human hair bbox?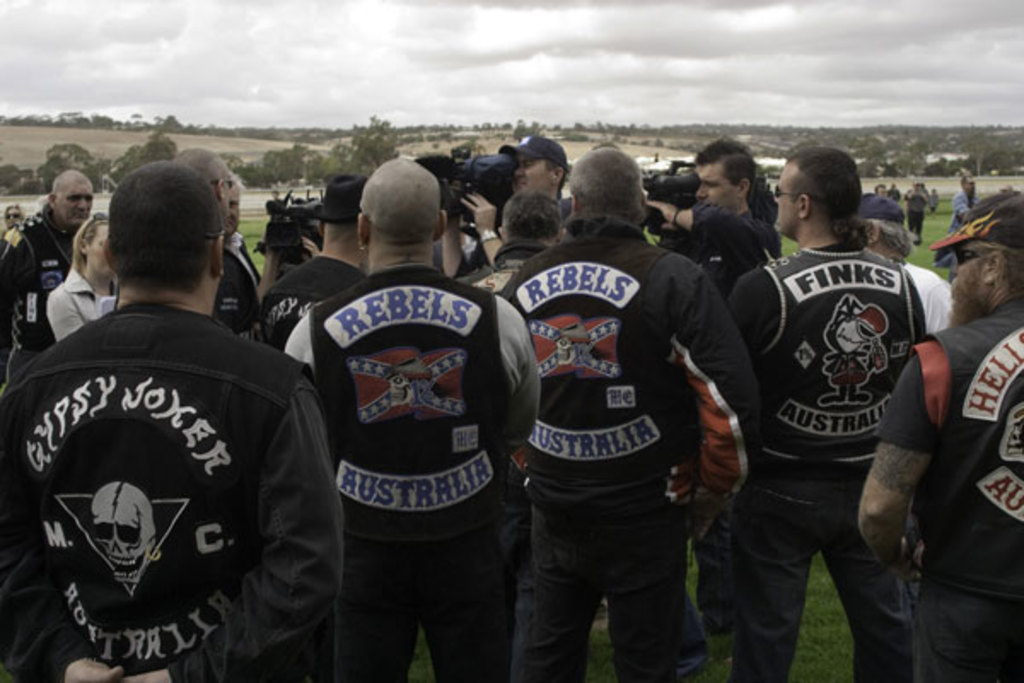
x1=693 y1=135 x2=754 y2=191
